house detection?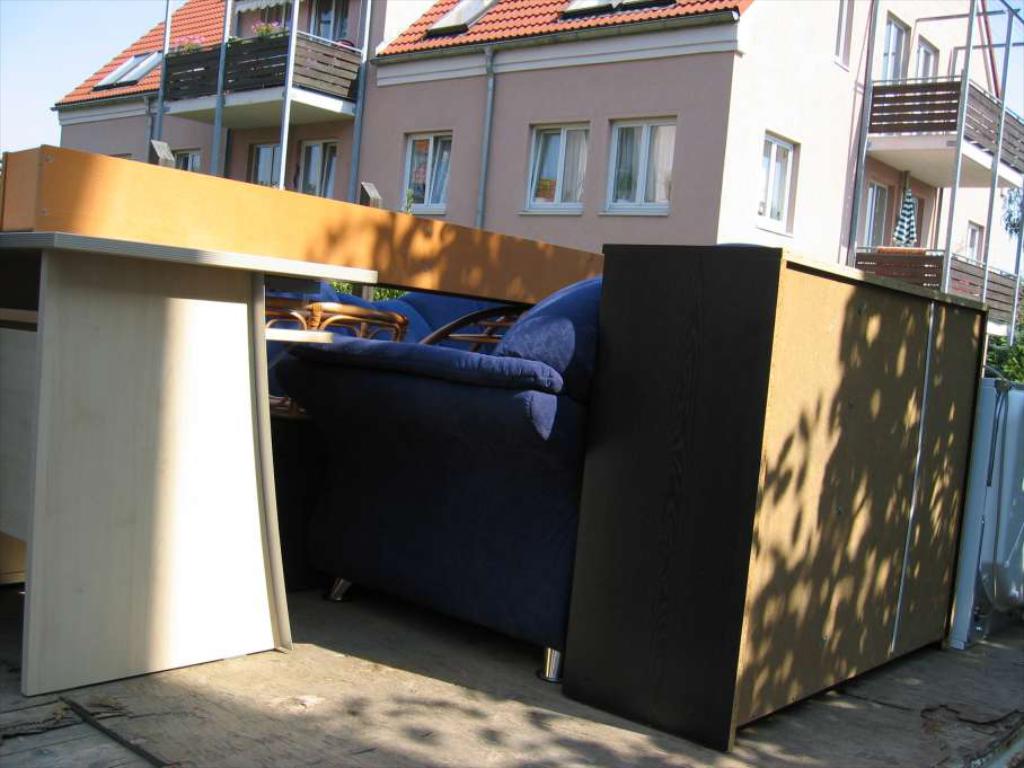
x1=55, y1=0, x2=1023, y2=327
